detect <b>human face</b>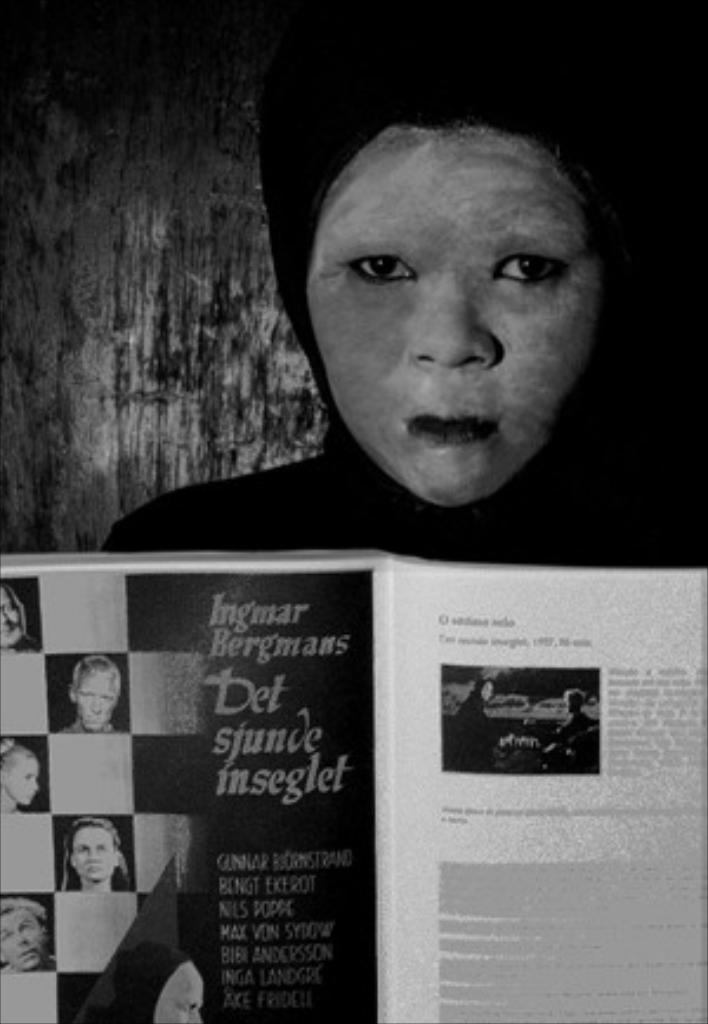
309/125/607/507
